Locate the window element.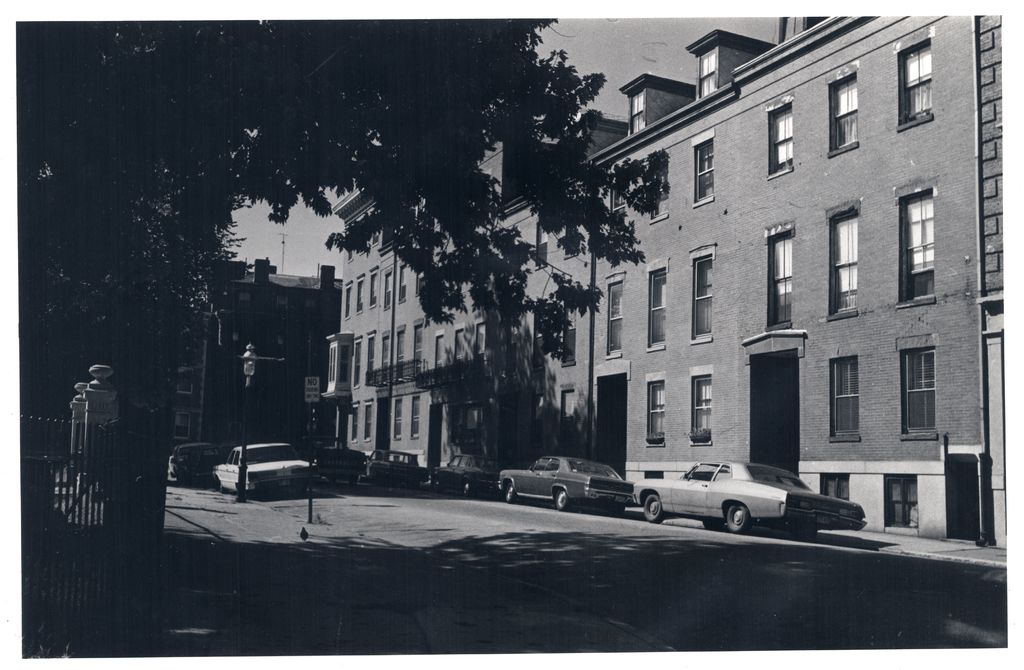
Element bbox: <bbox>416, 261, 428, 294</bbox>.
